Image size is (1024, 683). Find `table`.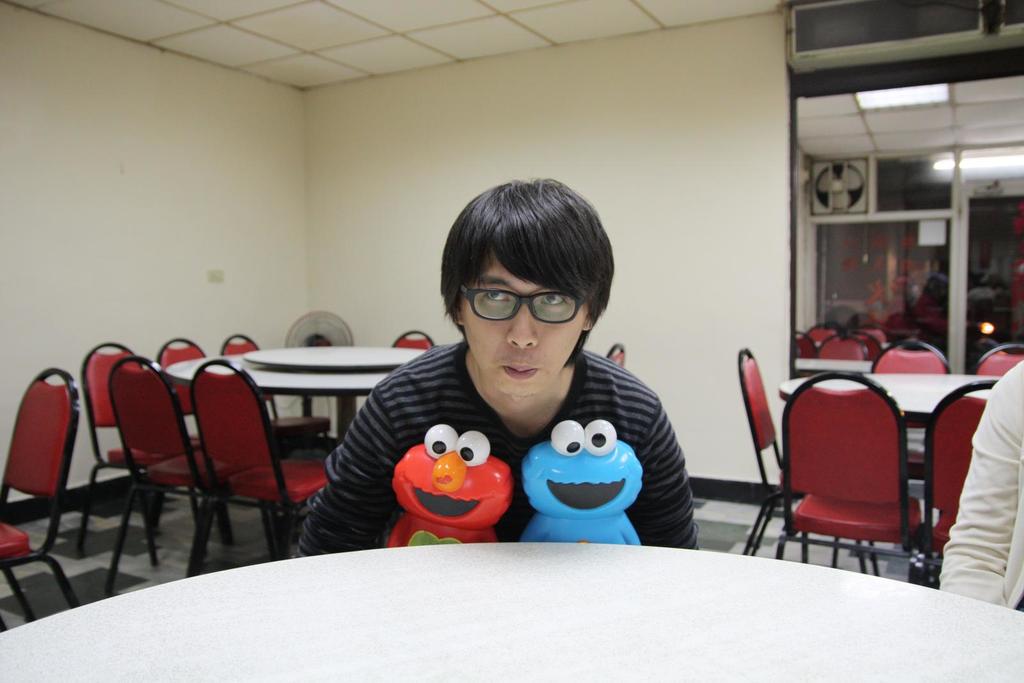
region(776, 367, 1012, 425).
